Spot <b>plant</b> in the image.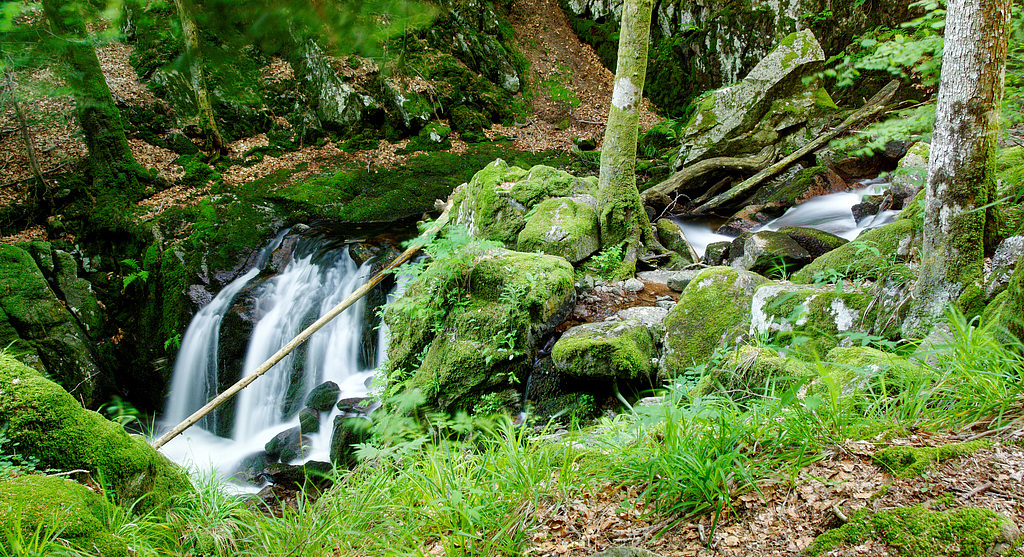
<b>plant</b> found at (648,19,704,62).
